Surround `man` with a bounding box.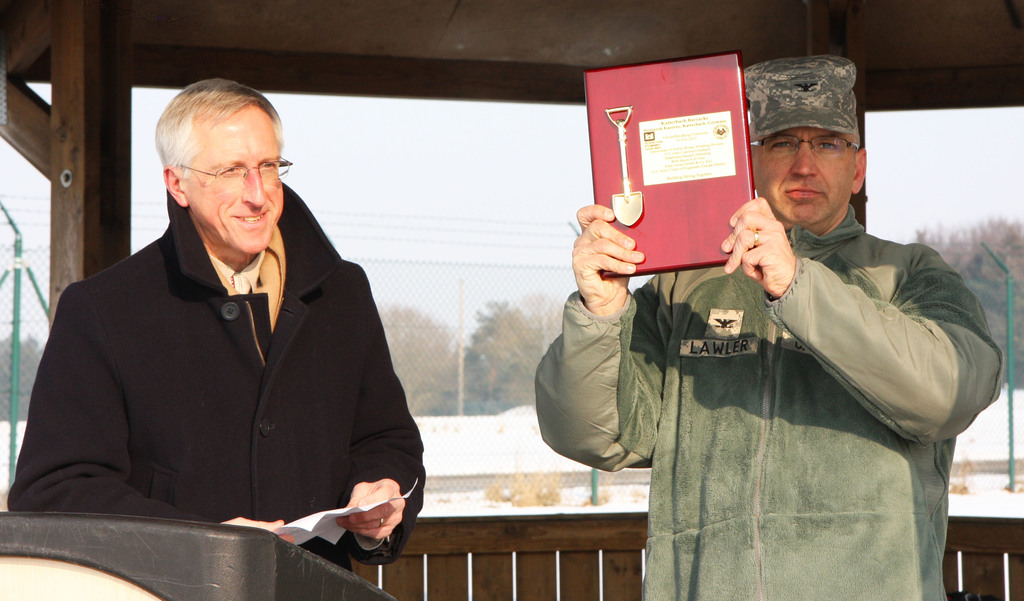
{"x1": 524, "y1": 43, "x2": 1002, "y2": 600}.
